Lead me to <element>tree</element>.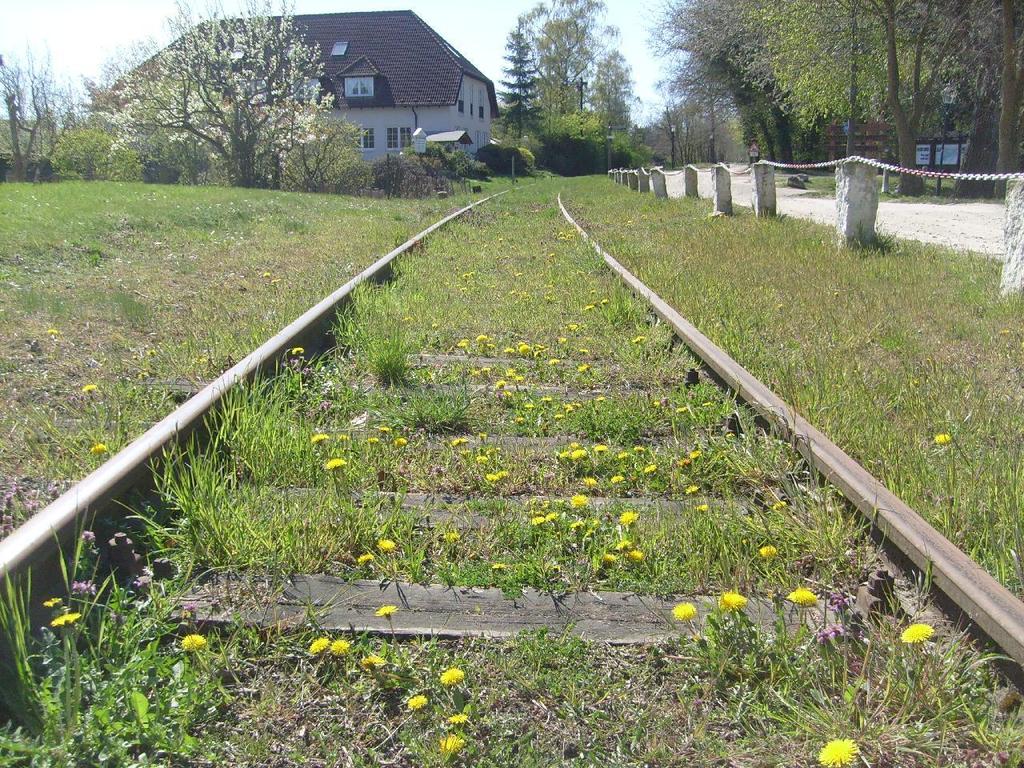
Lead to {"left": 497, "top": 26, "right": 543, "bottom": 139}.
